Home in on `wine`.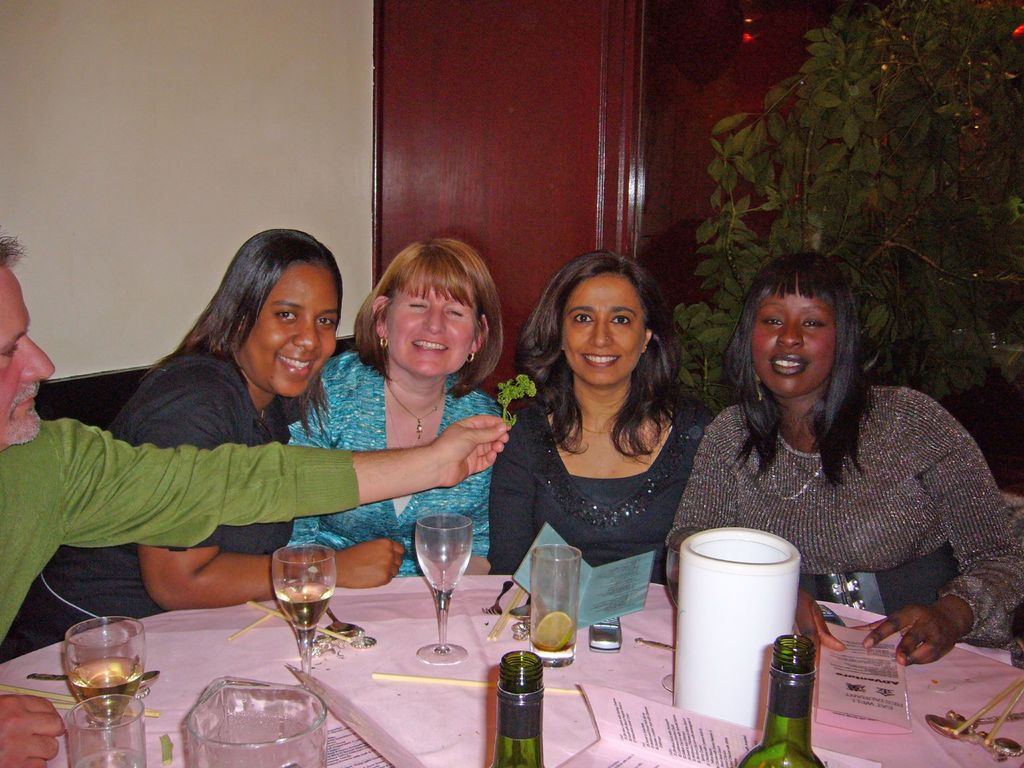
Homed in at bbox(668, 568, 680, 611).
